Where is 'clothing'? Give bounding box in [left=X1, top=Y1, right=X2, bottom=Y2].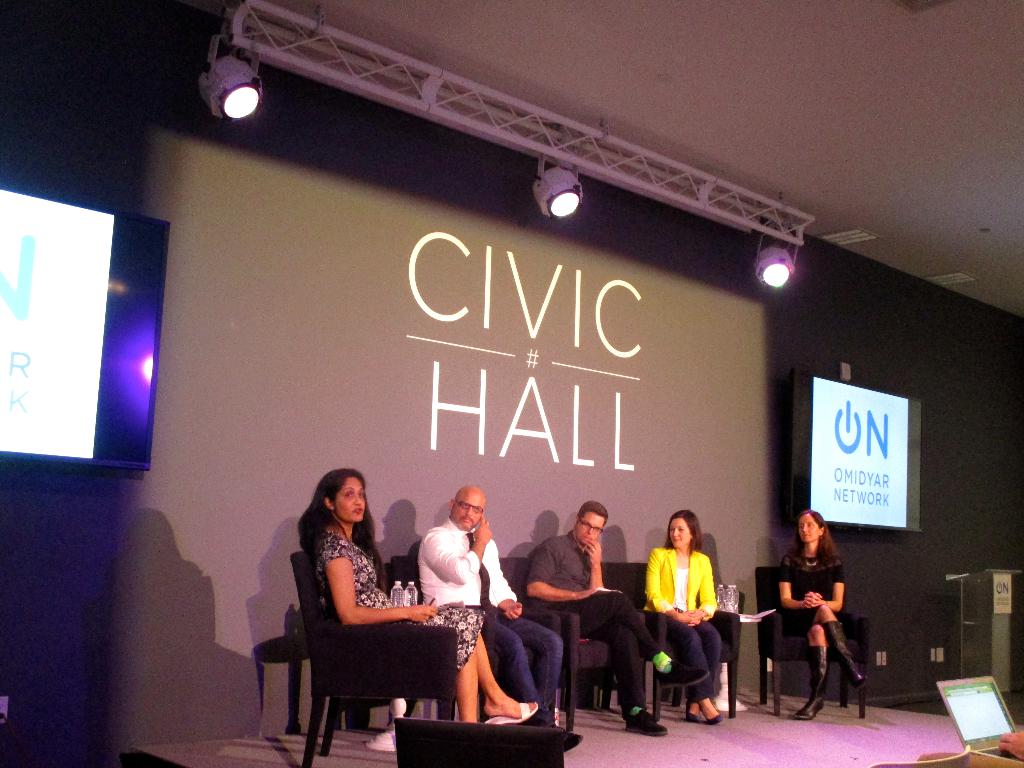
[left=773, top=551, right=845, bottom=634].
